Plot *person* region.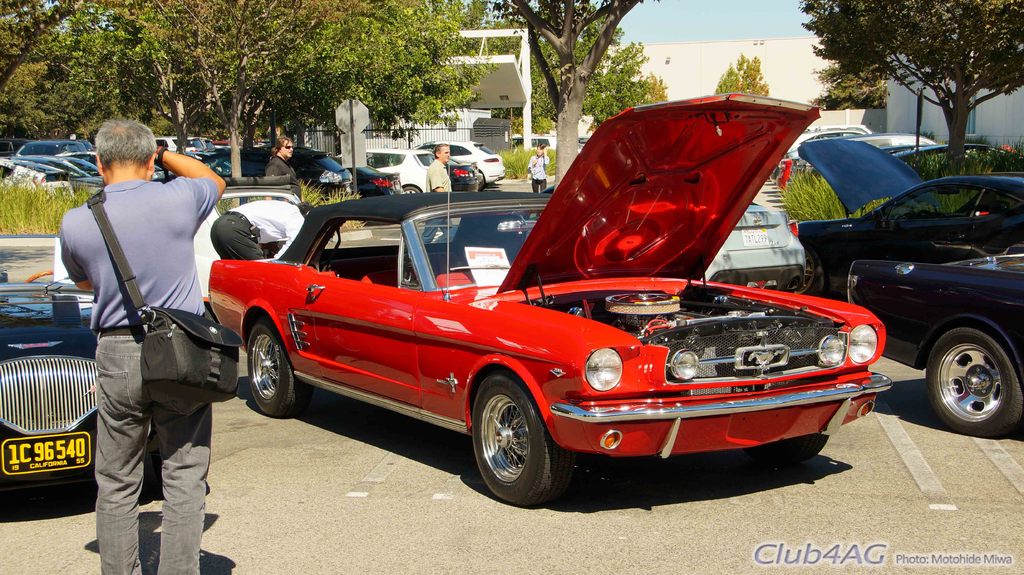
Plotted at box(258, 127, 296, 187).
